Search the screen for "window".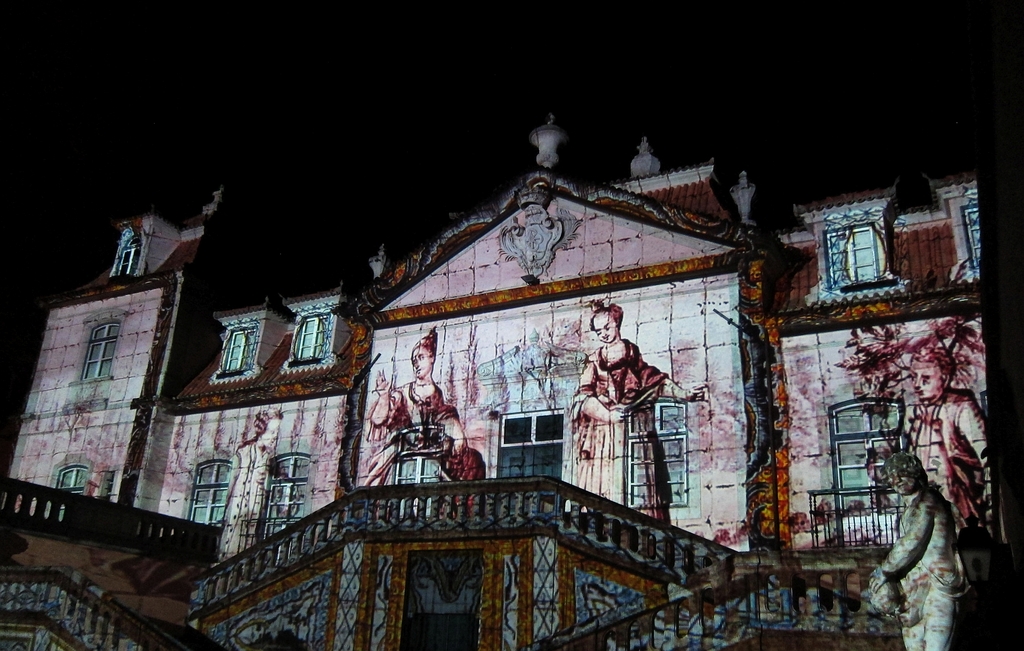
Found at l=264, t=446, r=319, b=529.
